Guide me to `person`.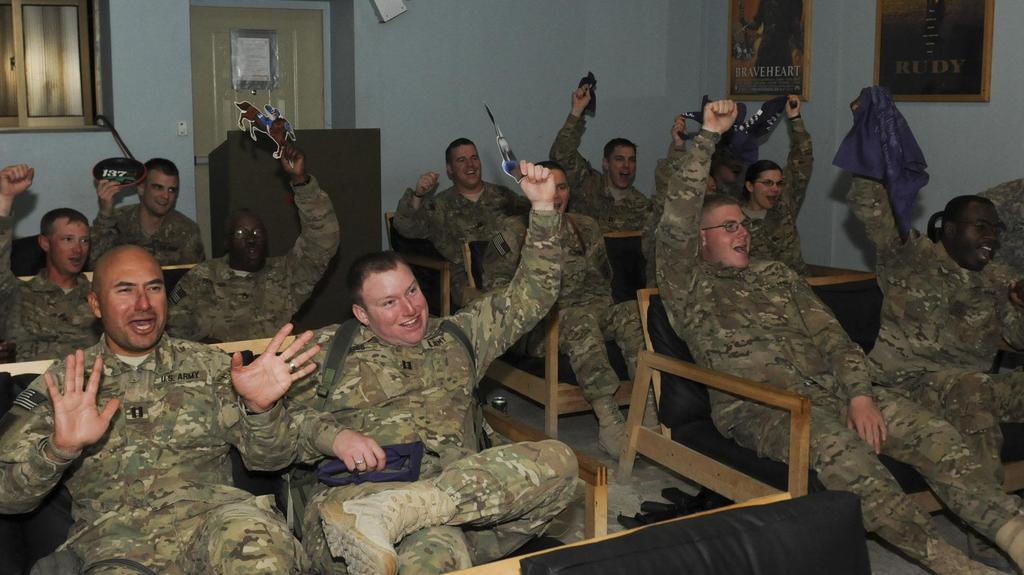
Guidance: locate(844, 85, 1023, 569).
